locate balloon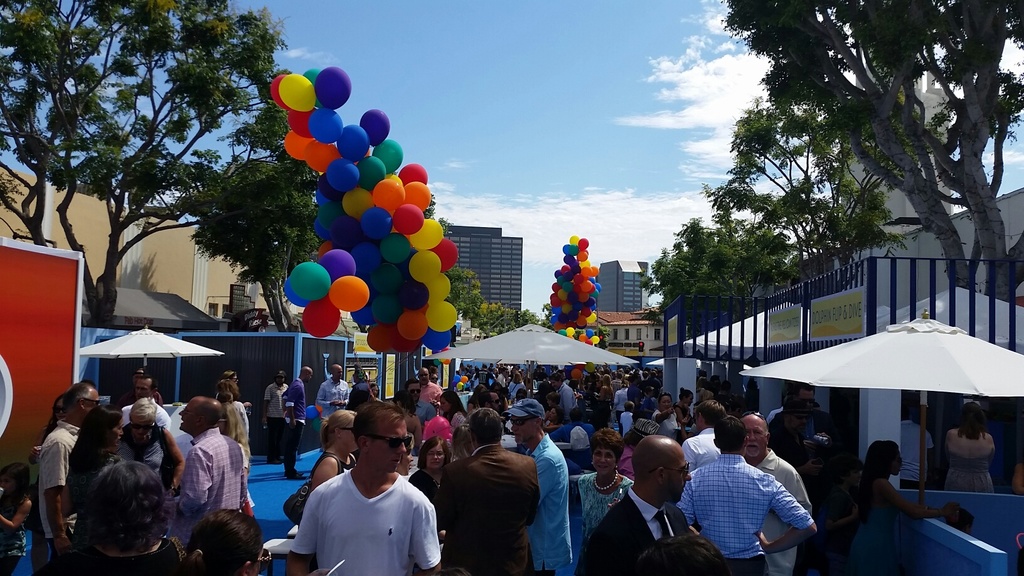
<box>392,339,420,355</box>
